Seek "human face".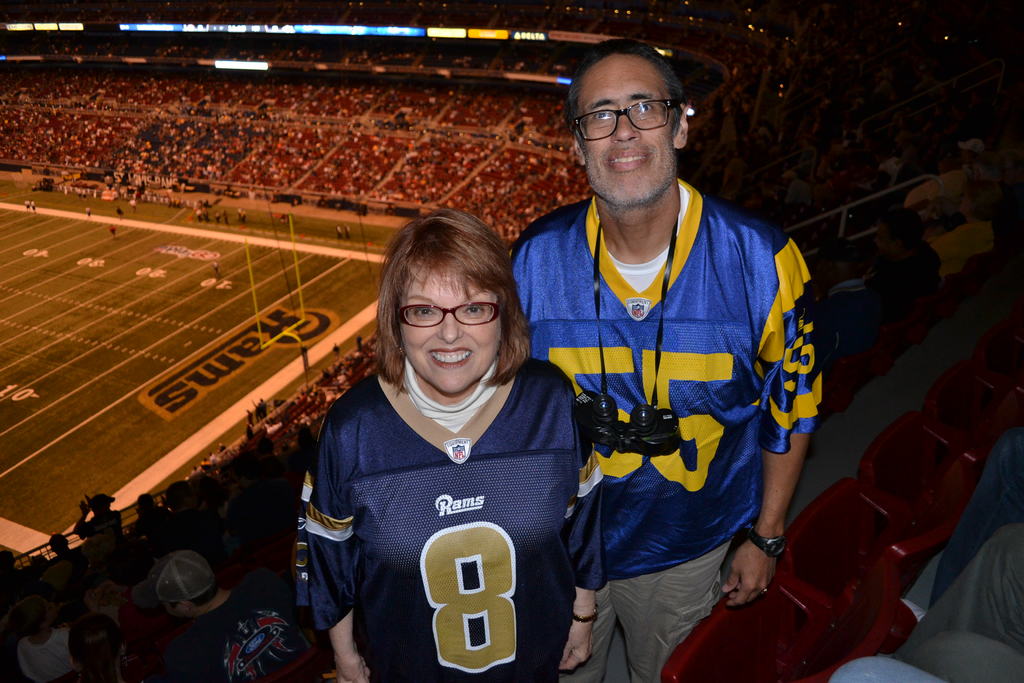
<box>873,220,898,259</box>.
